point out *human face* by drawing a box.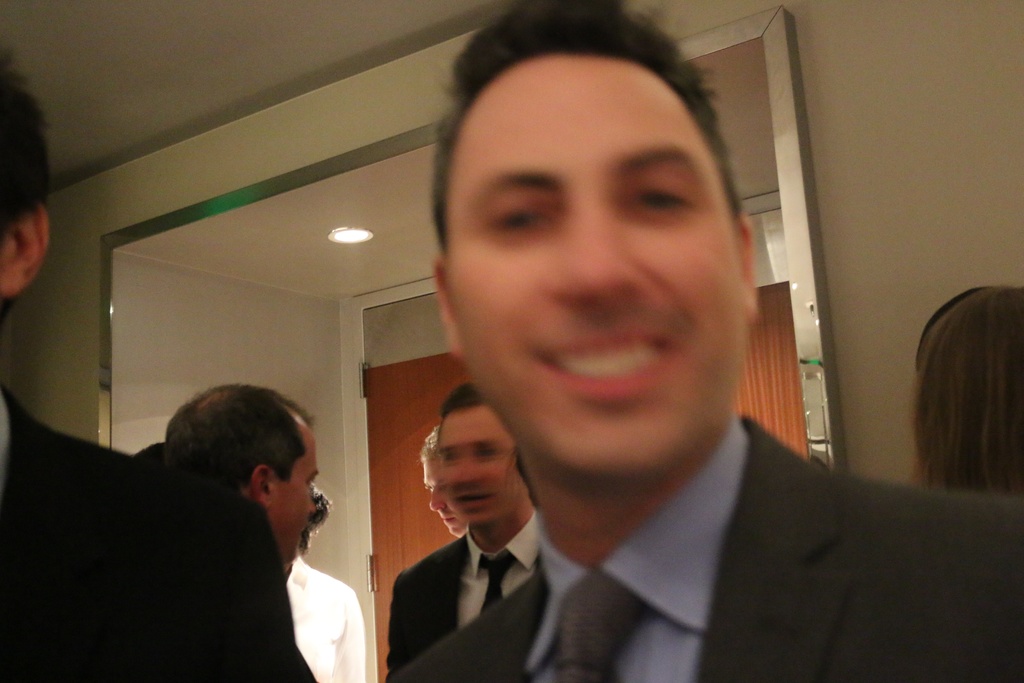
429 446 460 536.
